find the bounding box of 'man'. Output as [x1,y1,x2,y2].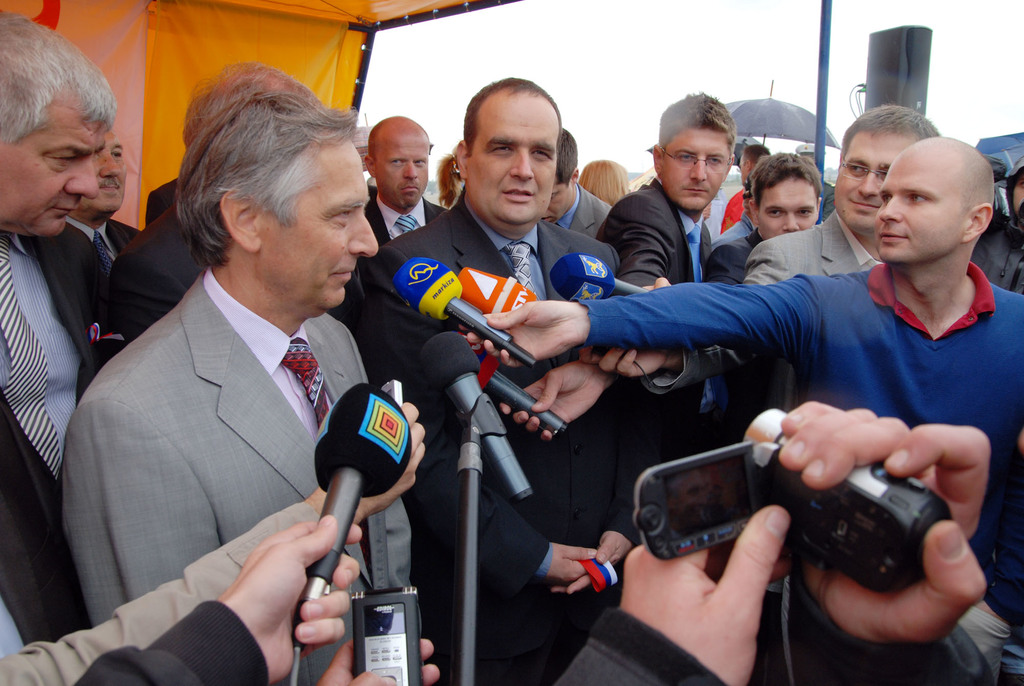
[792,143,834,222].
